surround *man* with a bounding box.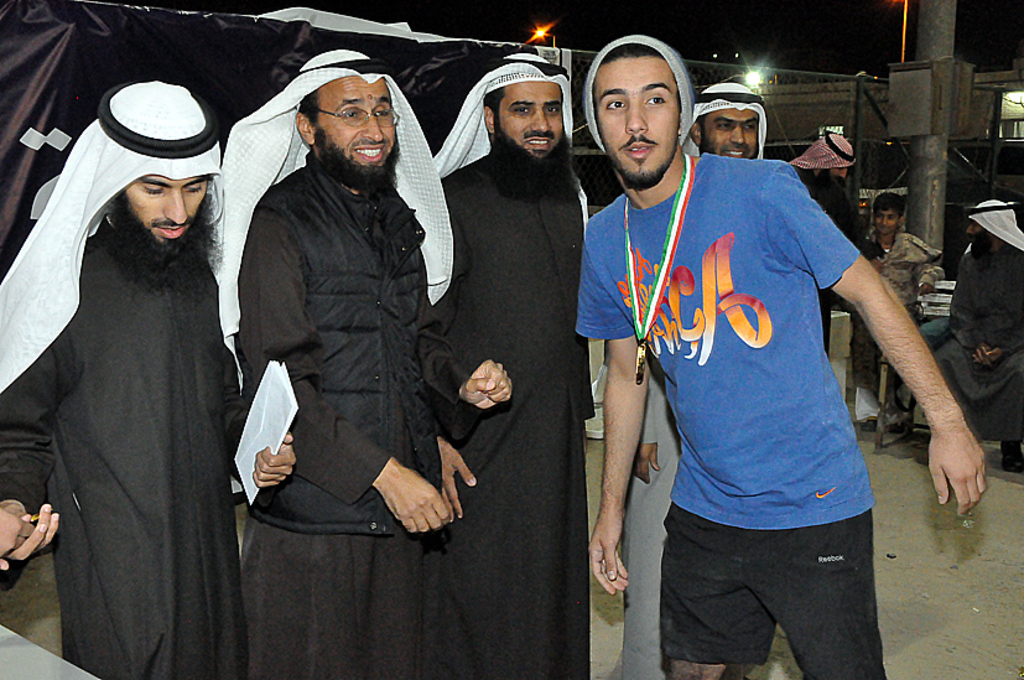
(861, 185, 951, 436).
